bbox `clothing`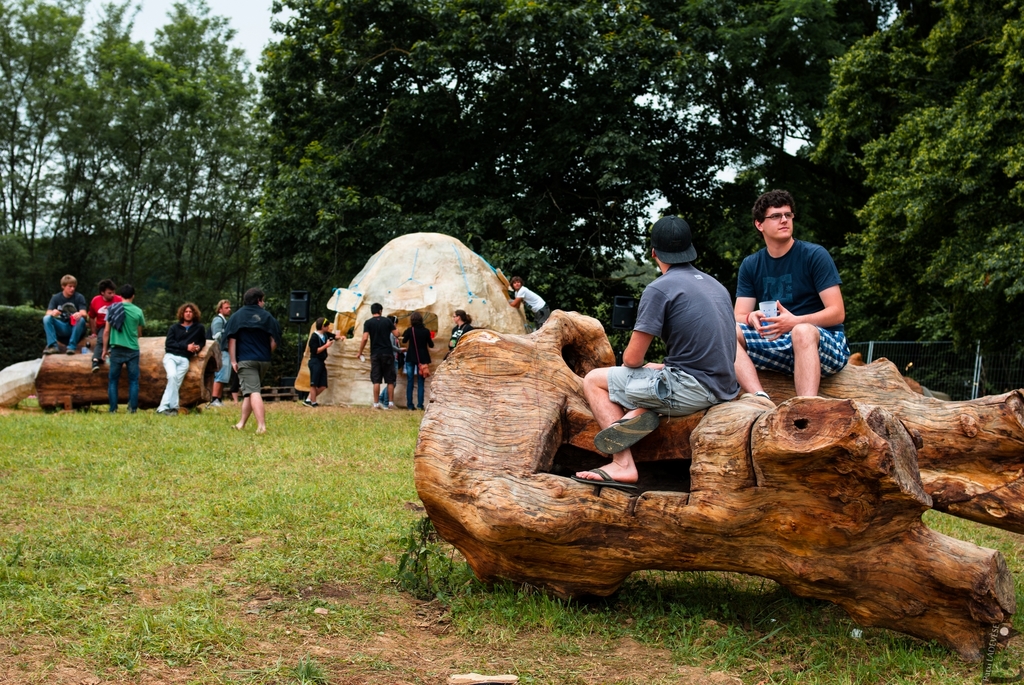
397,322,433,404
